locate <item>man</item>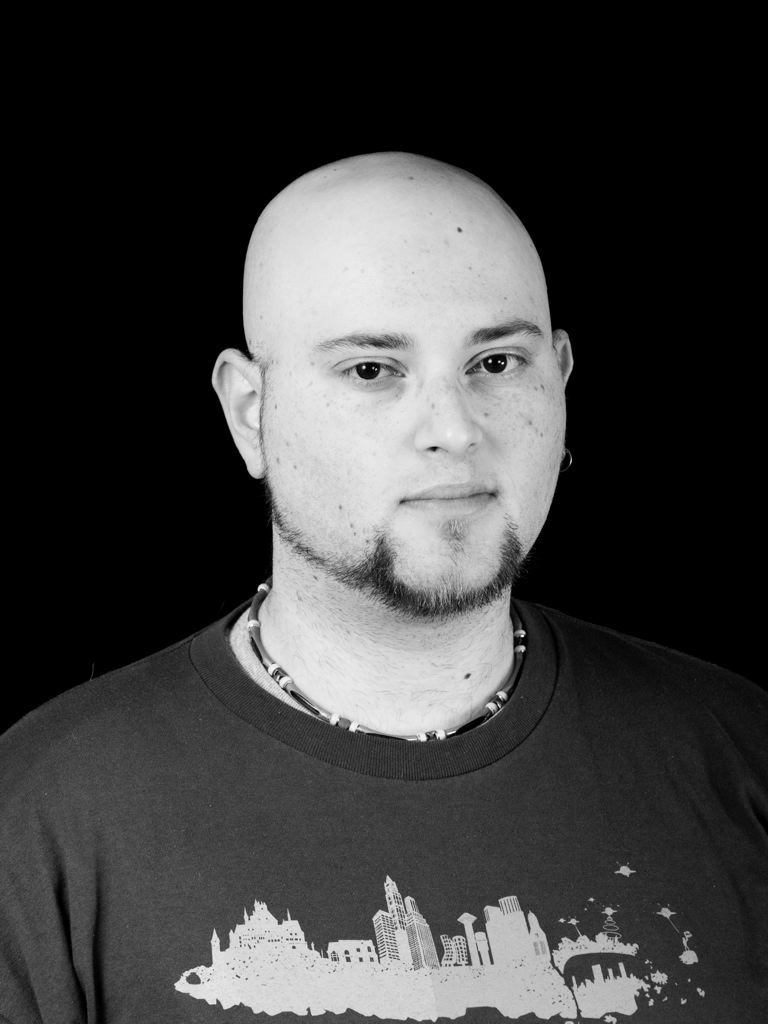
box(13, 124, 767, 1019)
